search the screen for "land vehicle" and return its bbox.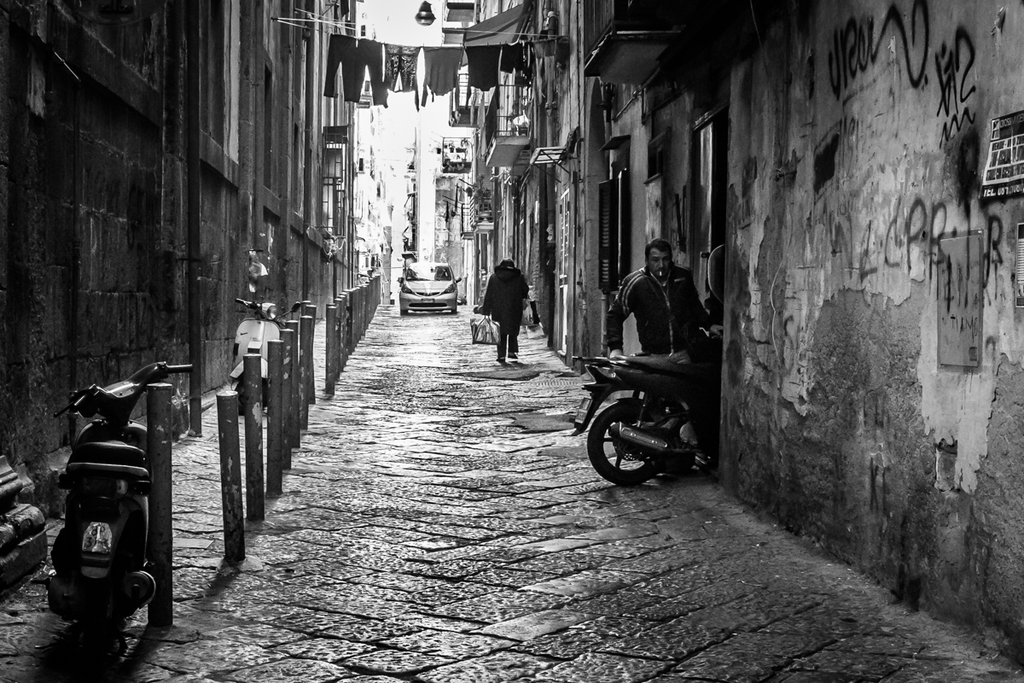
Found: detection(568, 311, 727, 489).
